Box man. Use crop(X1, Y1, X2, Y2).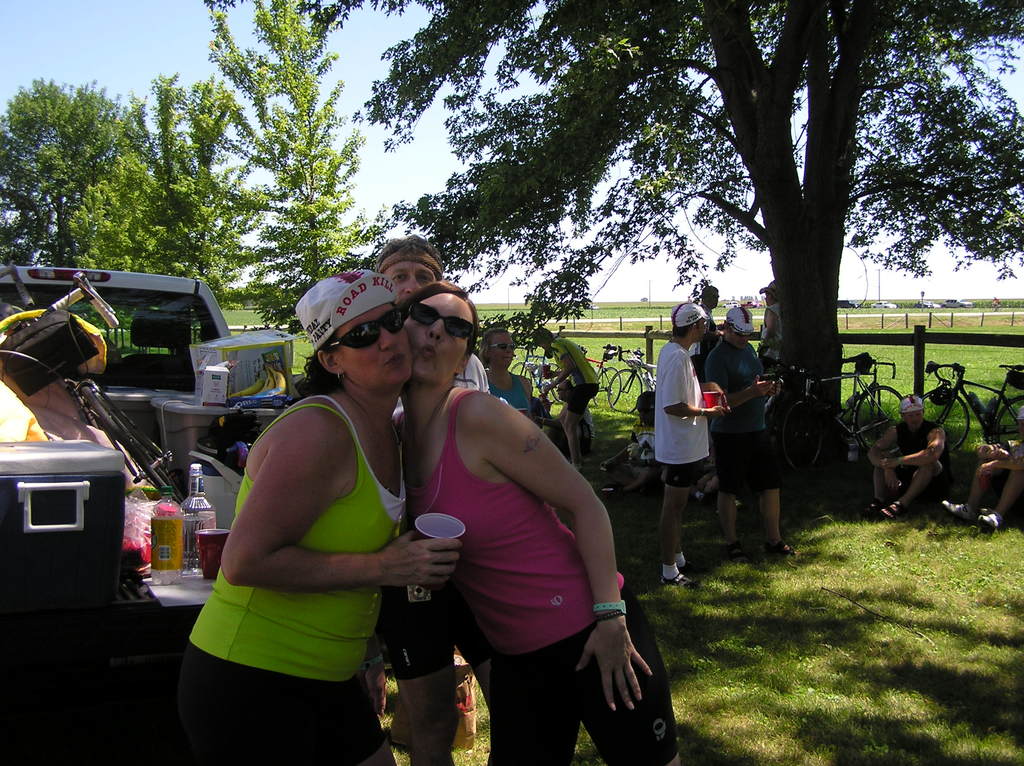
crop(643, 299, 733, 580).
